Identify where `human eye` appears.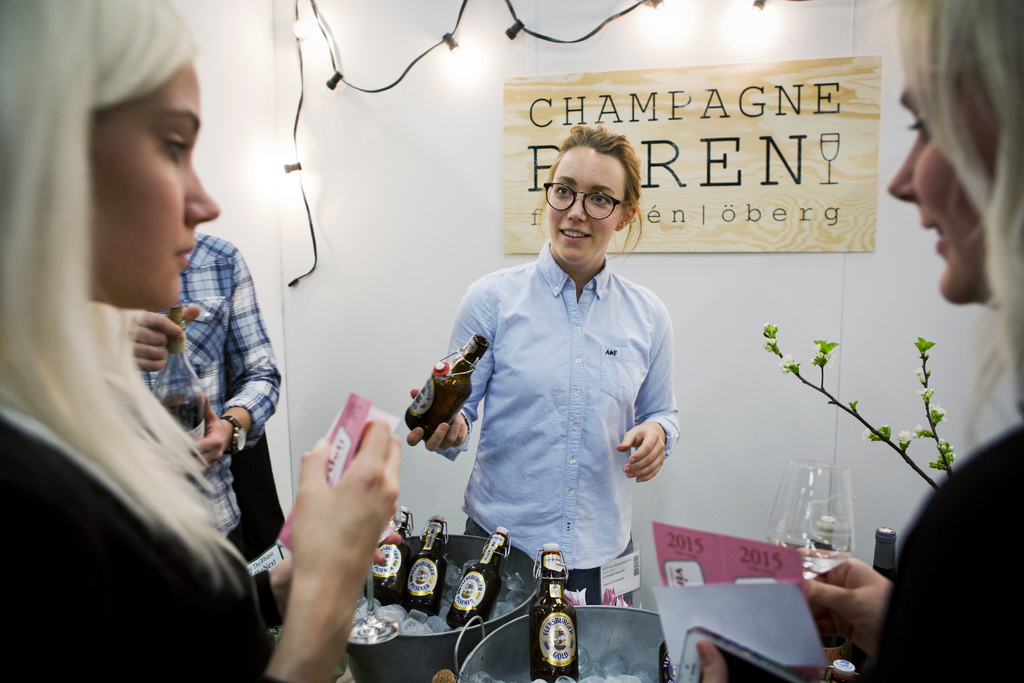
Appears at Rect(551, 183, 573, 199).
